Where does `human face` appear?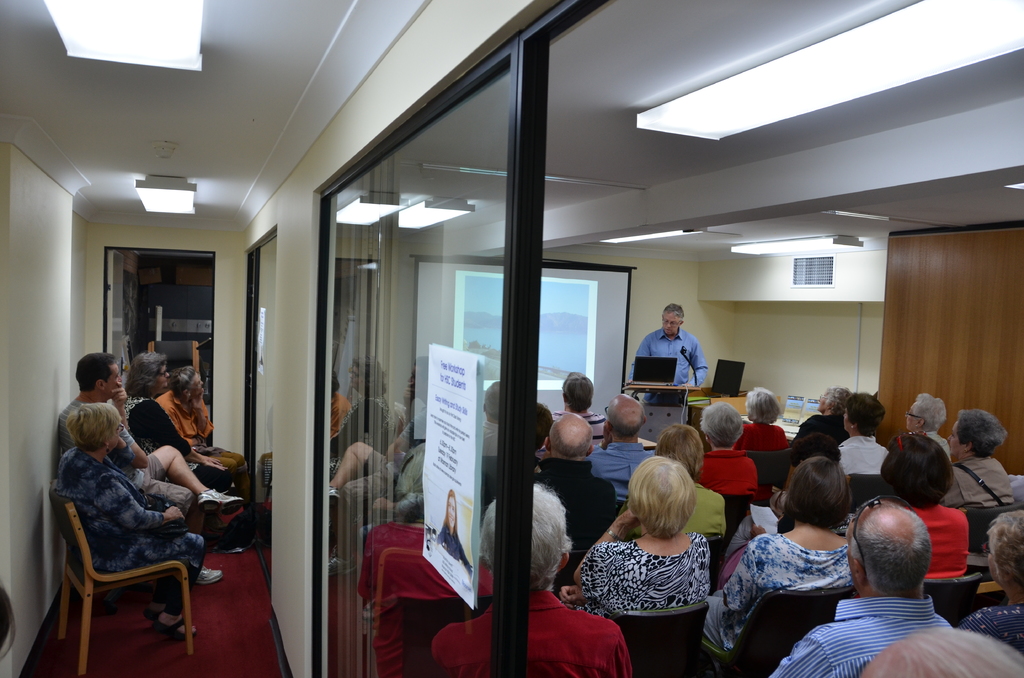
Appears at crop(188, 374, 202, 395).
